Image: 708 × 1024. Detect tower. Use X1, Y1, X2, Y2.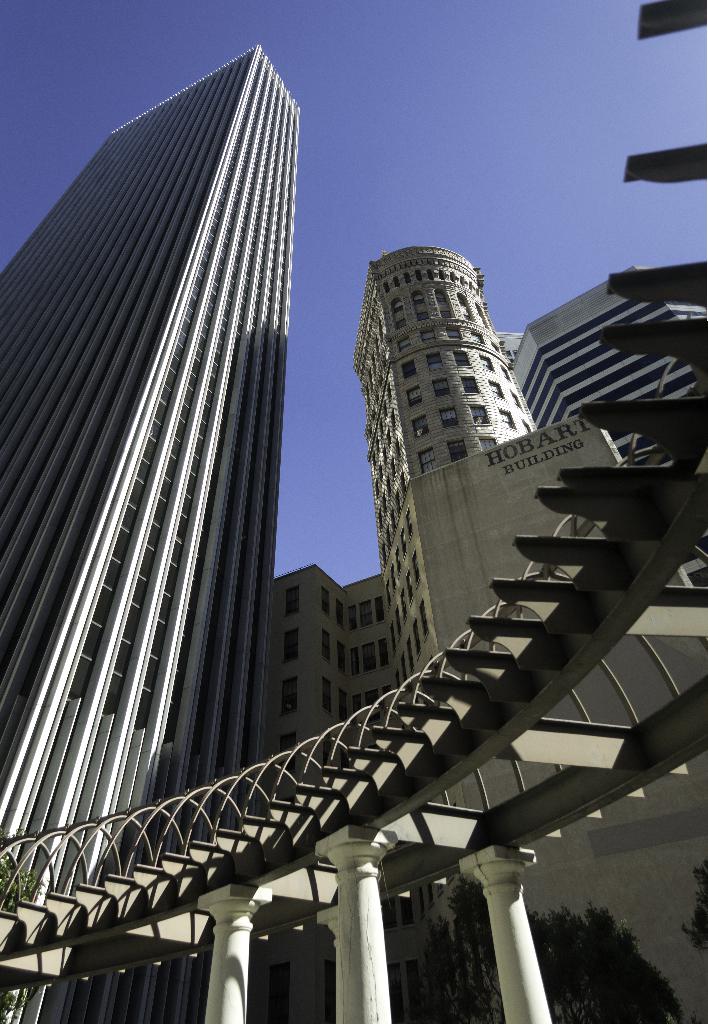
380, 249, 665, 693.
